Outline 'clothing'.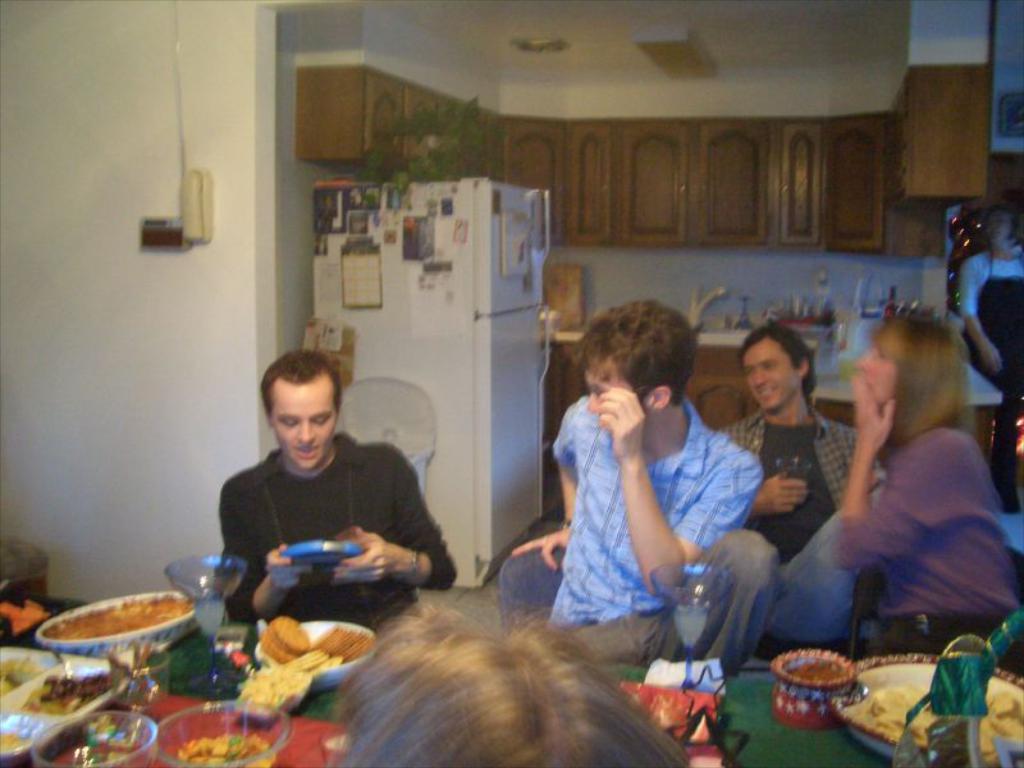
Outline: left=836, top=430, right=1023, bottom=680.
